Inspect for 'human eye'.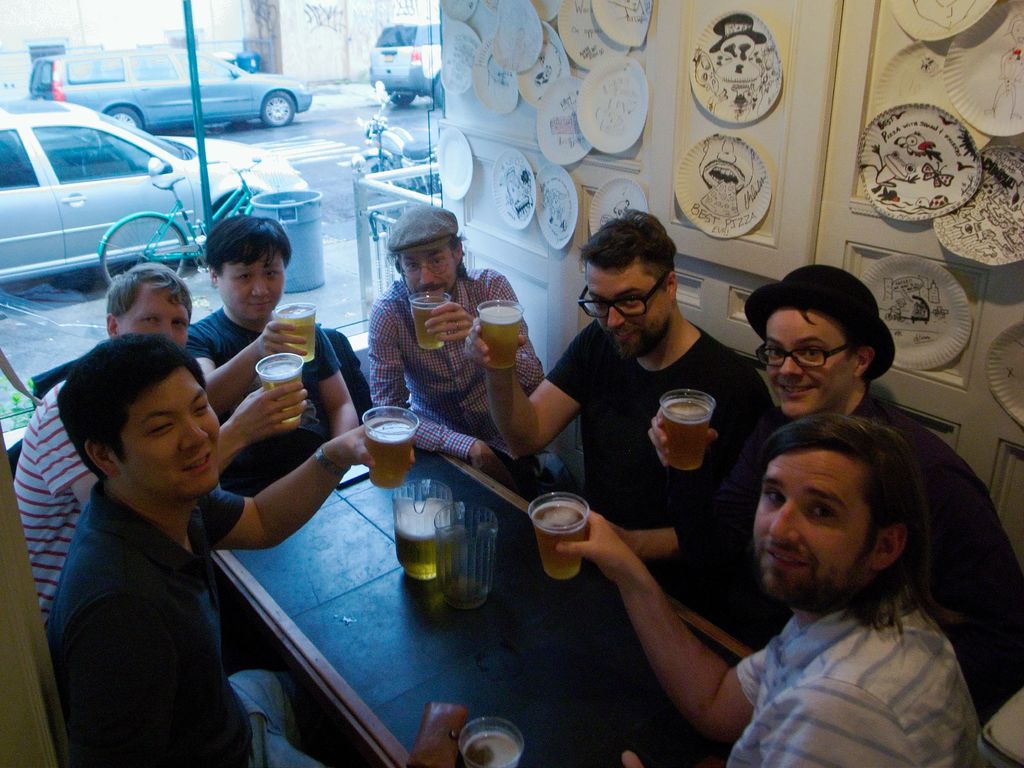
Inspection: x1=143 y1=423 x2=174 y2=439.
